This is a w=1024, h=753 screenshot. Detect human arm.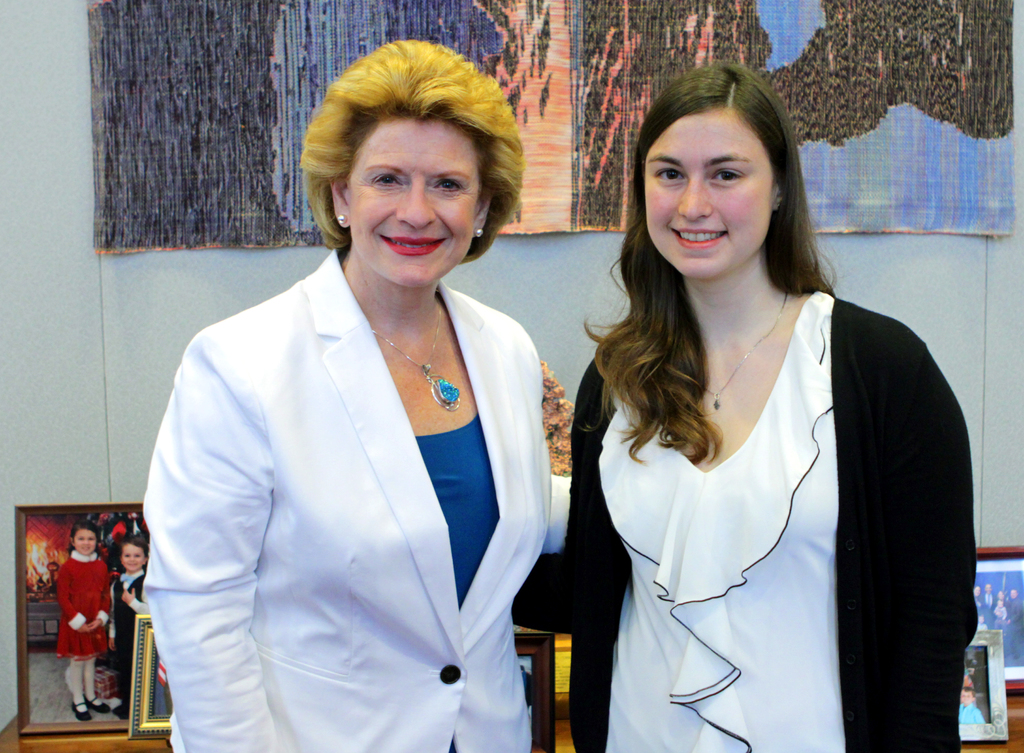
(570,346,618,752).
